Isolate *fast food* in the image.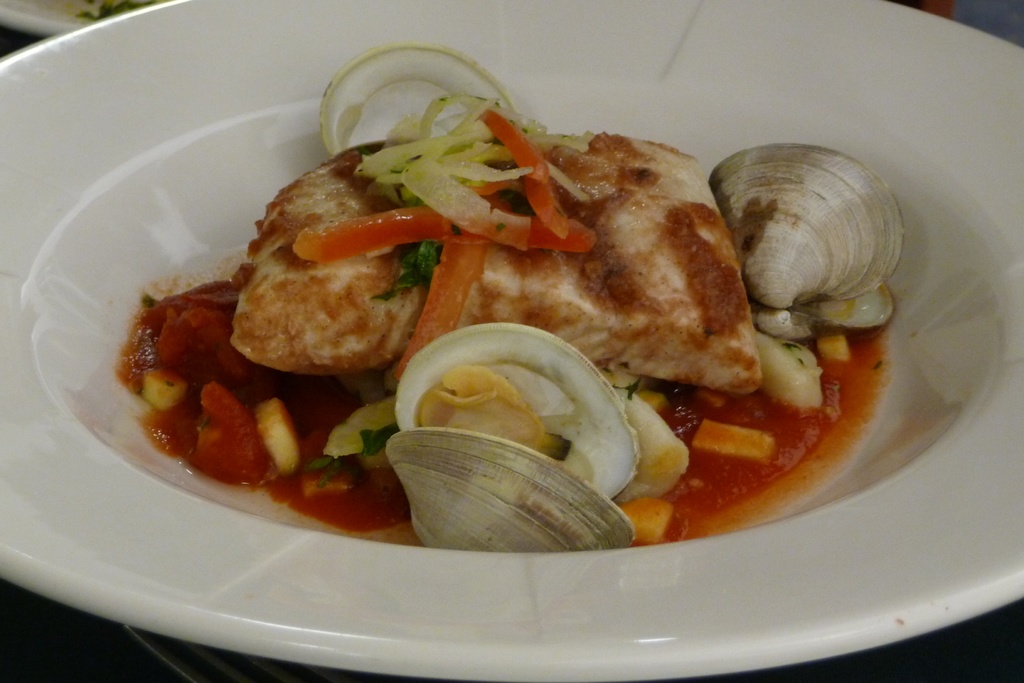
Isolated region: box=[629, 394, 691, 491].
